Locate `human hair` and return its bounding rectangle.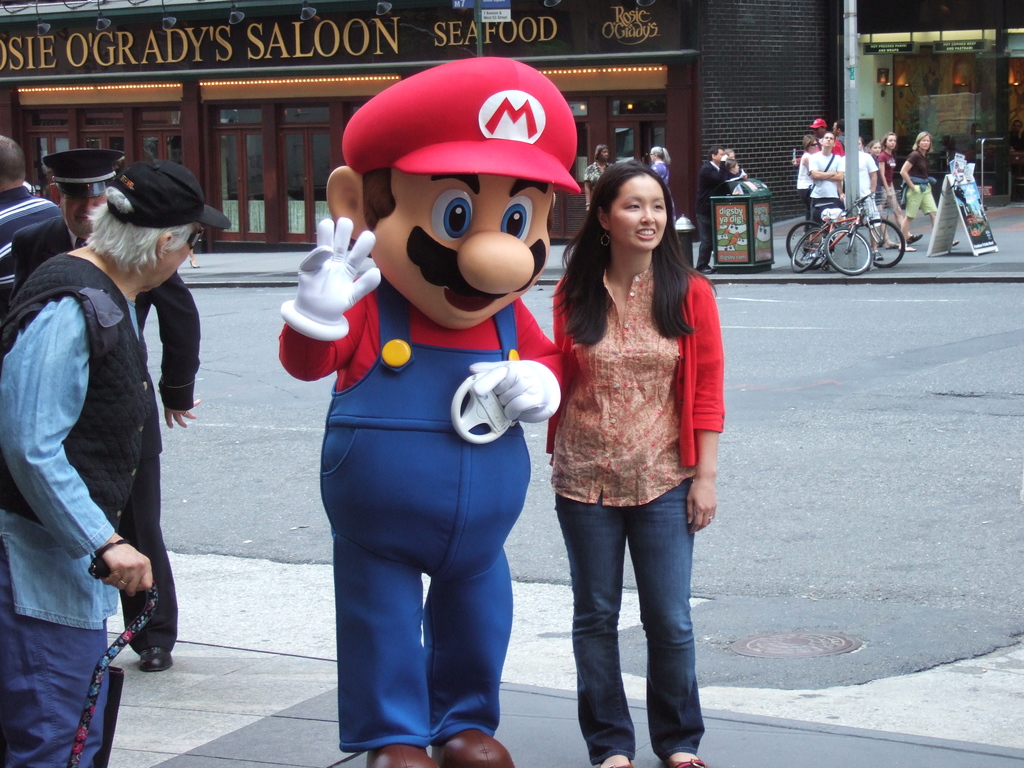
select_region(88, 186, 196, 270).
